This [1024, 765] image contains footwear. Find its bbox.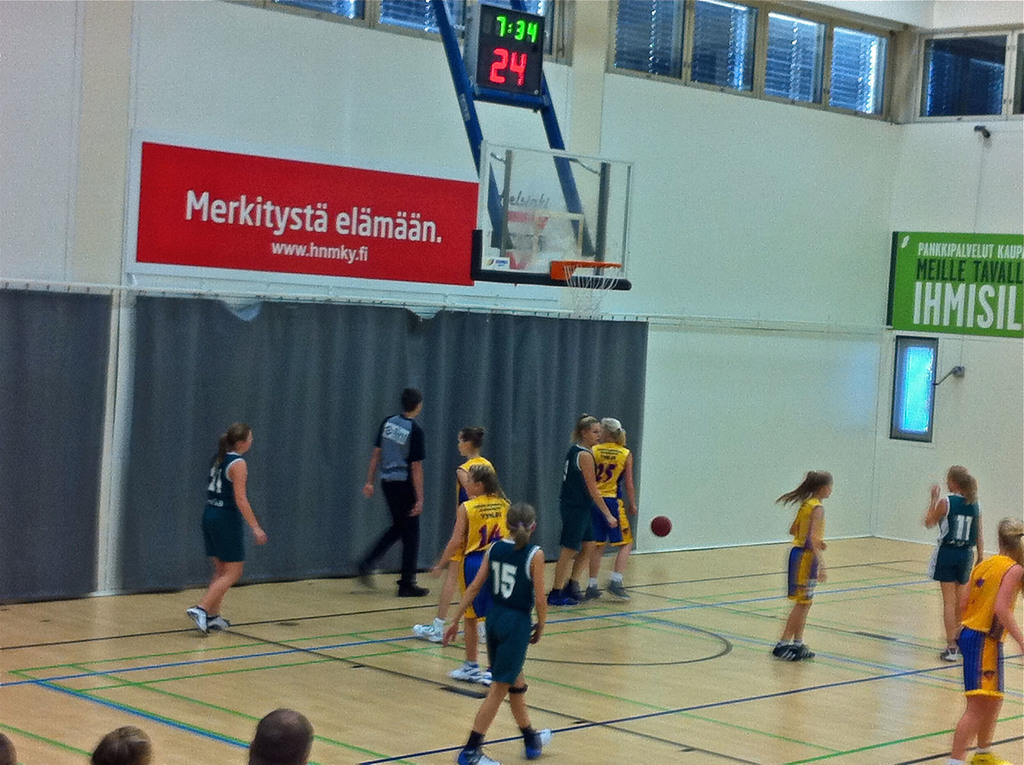
{"x1": 774, "y1": 640, "x2": 799, "y2": 663}.
